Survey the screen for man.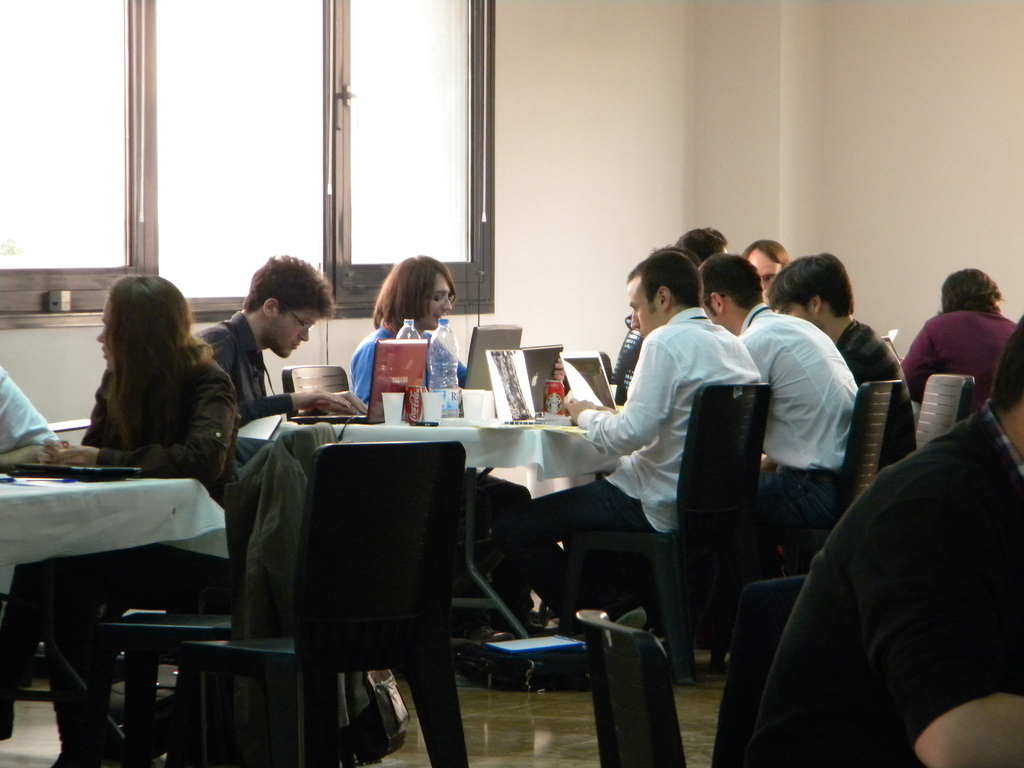
Survey found: box=[0, 358, 55, 600].
